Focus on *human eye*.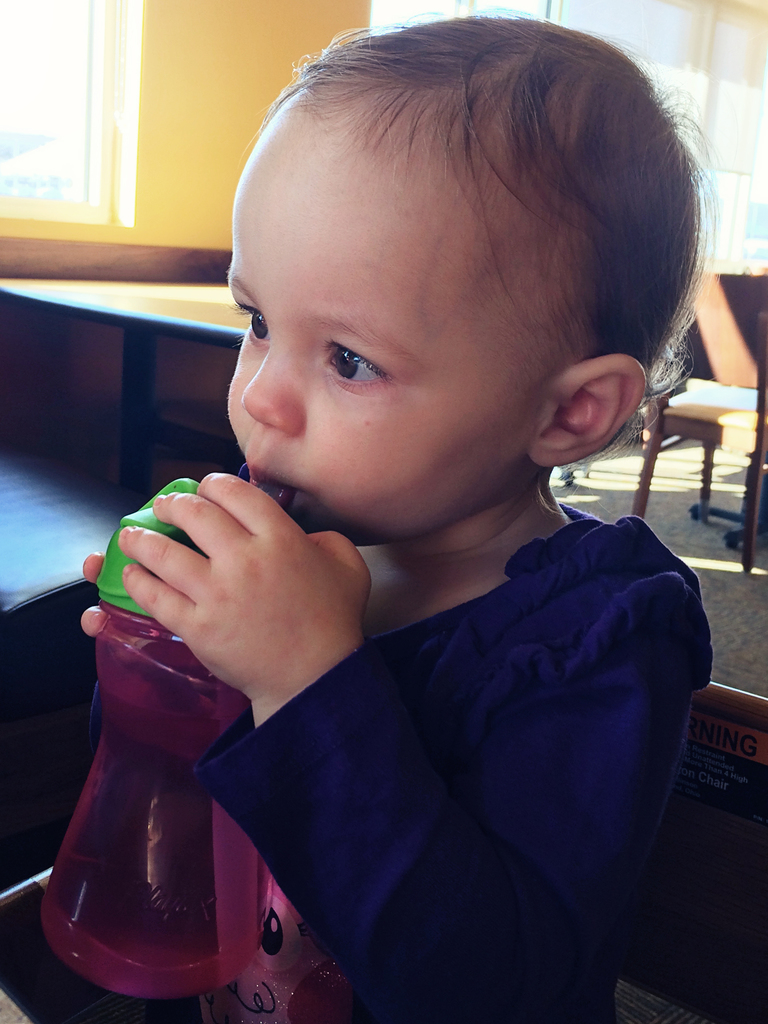
Focused at 319,340,394,392.
